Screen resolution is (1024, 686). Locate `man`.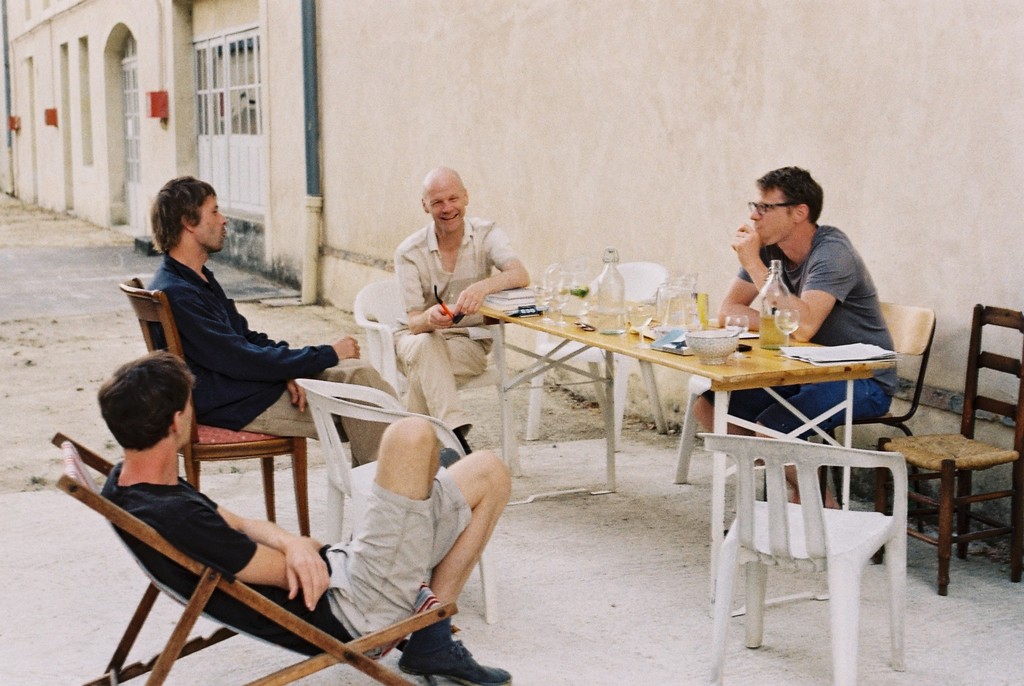
[x1=141, y1=174, x2=456, y2=468].
